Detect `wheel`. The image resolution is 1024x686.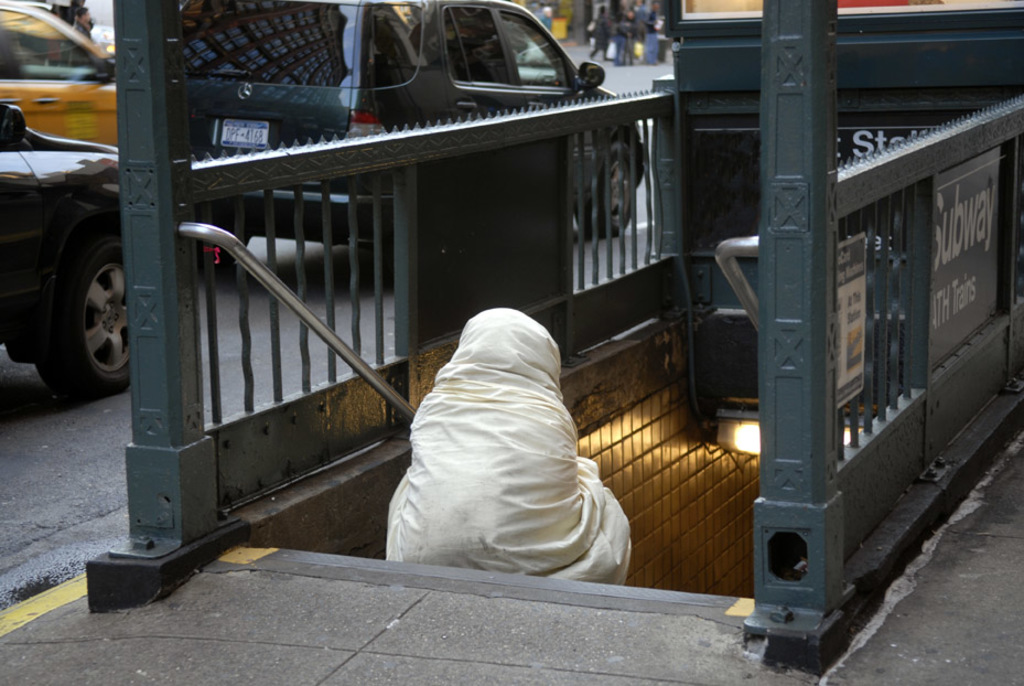
(579,137,640,232).
